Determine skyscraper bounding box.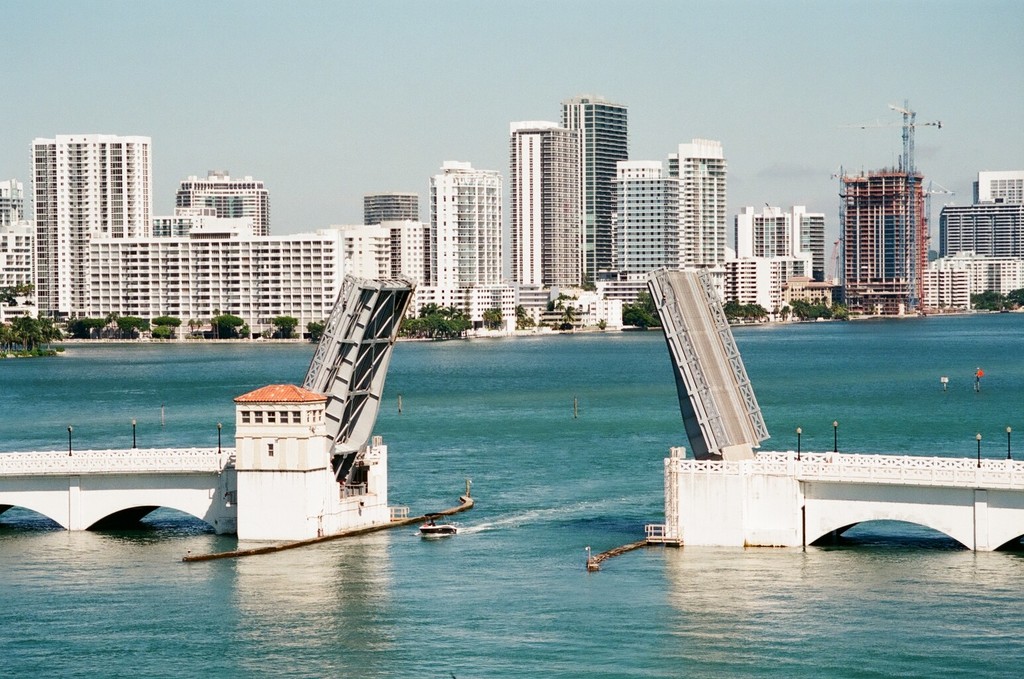
Determined: [x1=974, y1=165, x2=1023, y2=206].
